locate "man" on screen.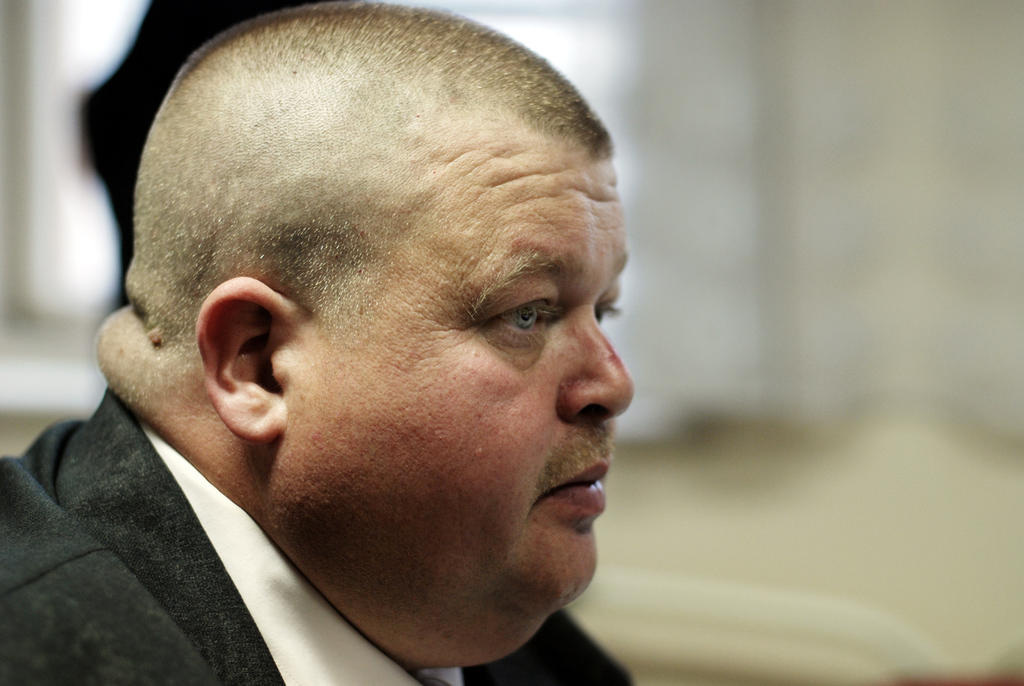
On screen at bbox=(21, 34, 742, 684).
